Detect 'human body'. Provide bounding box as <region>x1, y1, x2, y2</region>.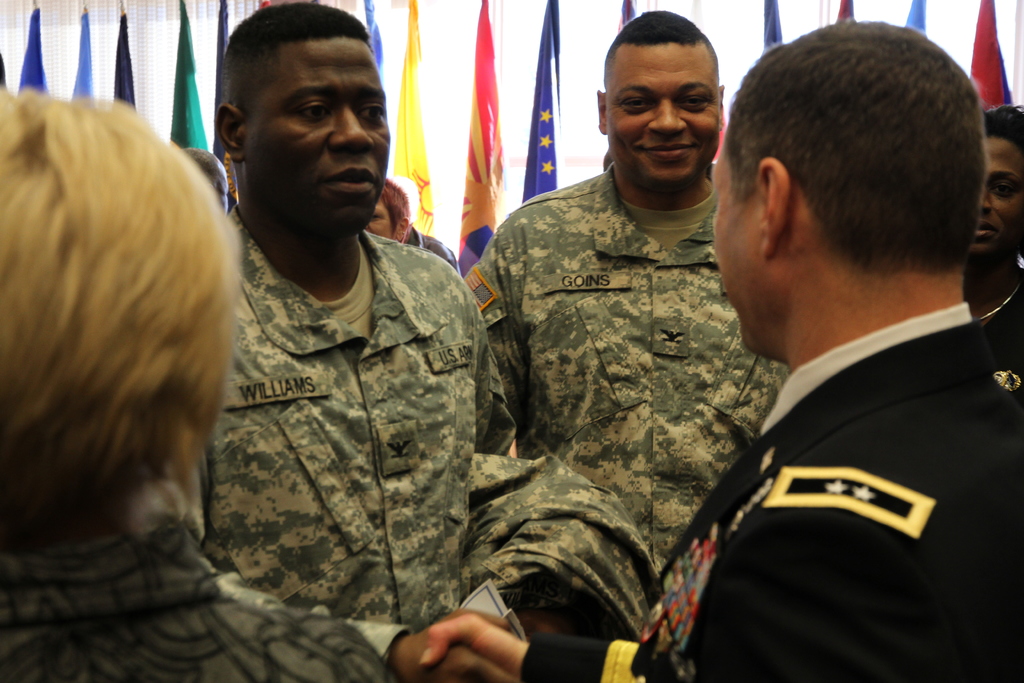
<region>414, 13, 1023, 682</region>.
